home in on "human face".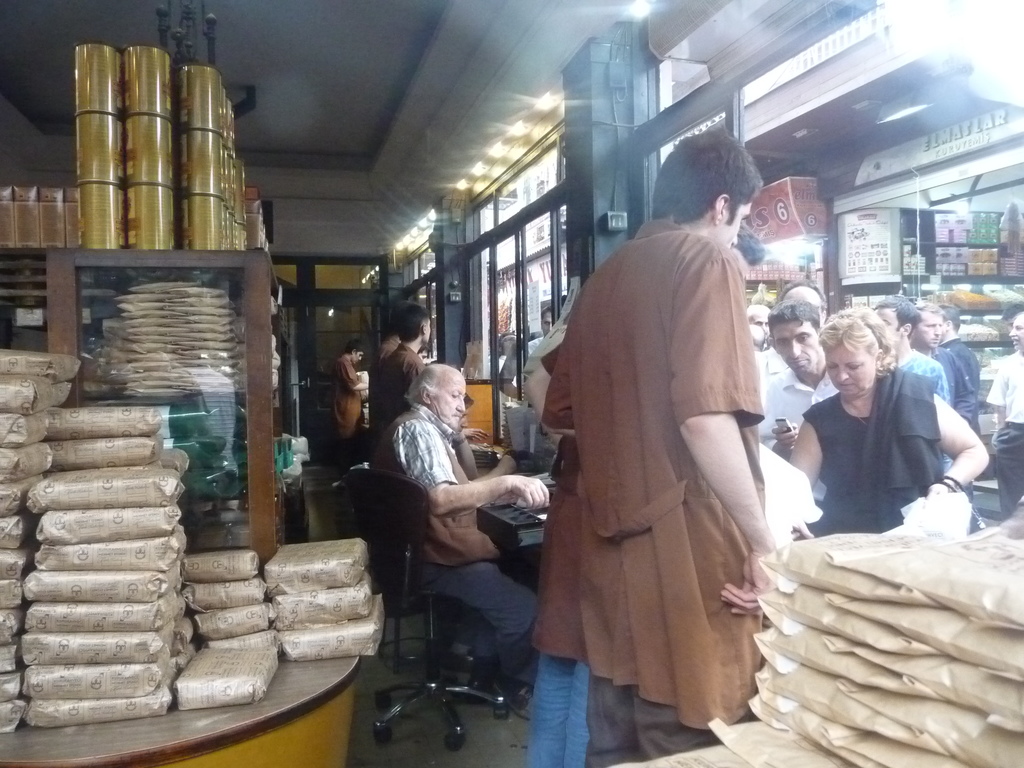
Homed in at [874, 308, 903, 336].
